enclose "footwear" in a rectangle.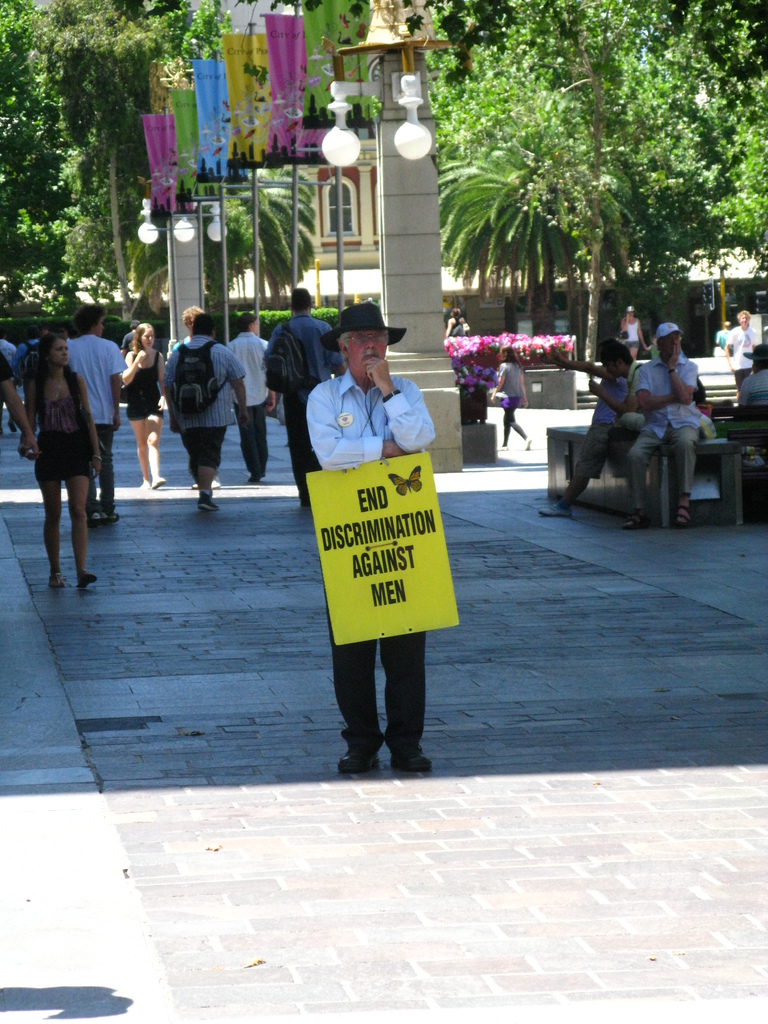
[left=248, top=472, right=262, bottom=484].
